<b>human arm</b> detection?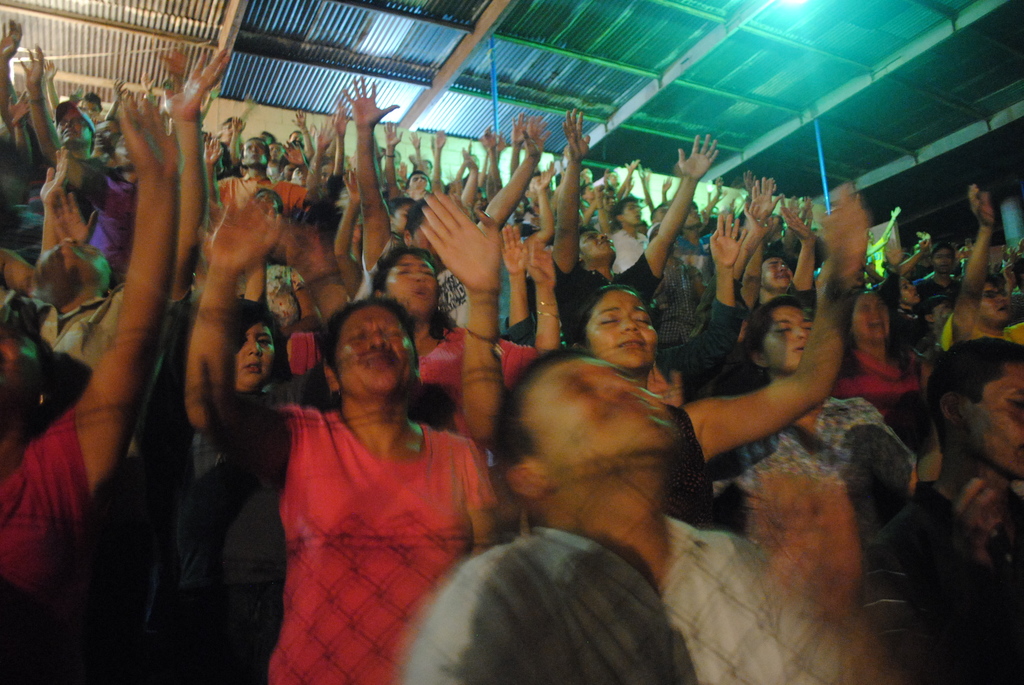
481:131:507:198
